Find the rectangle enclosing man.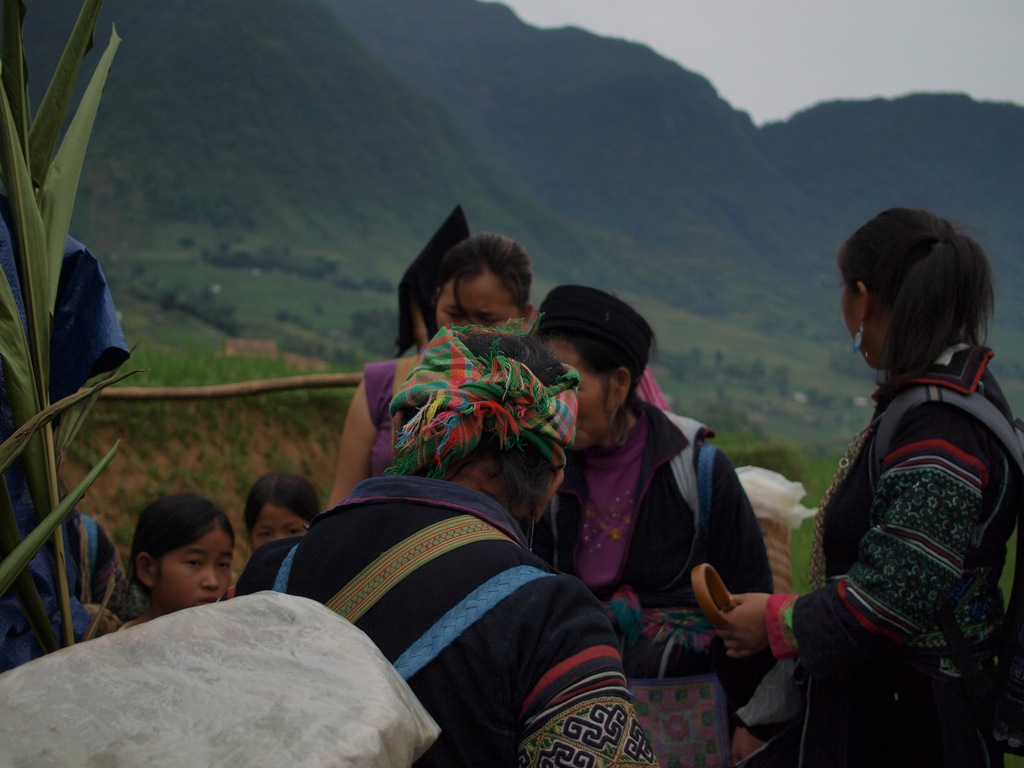
box=[233, 331, 659, 767].
